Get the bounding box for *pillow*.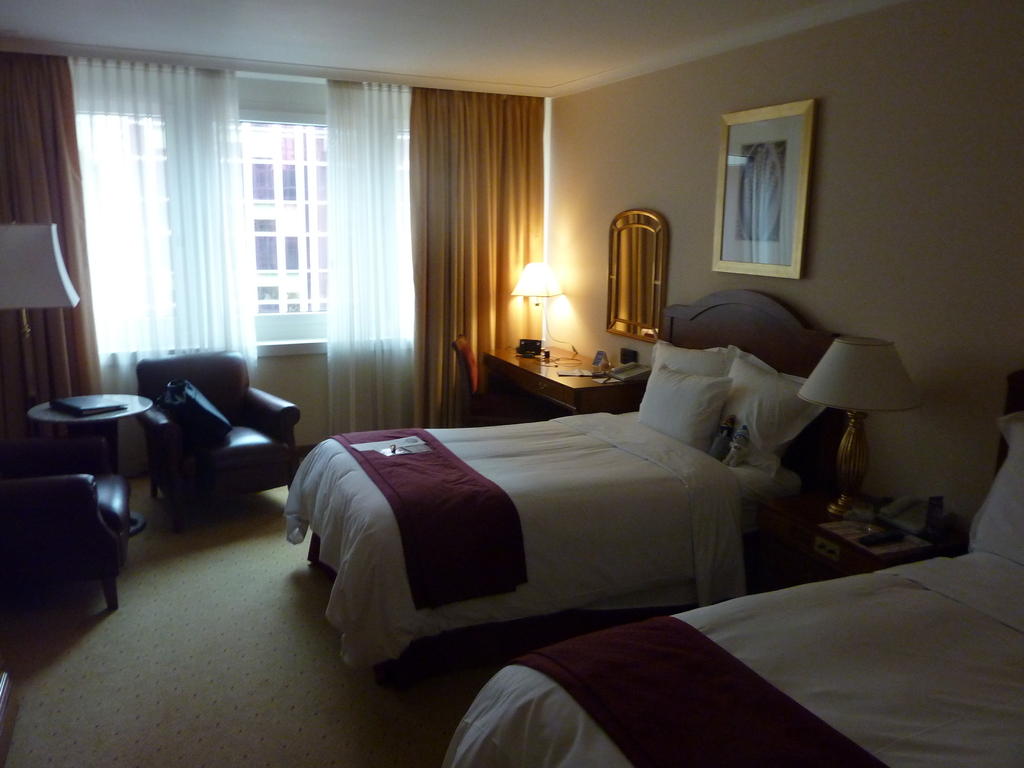
detection(649, 342, 743, 419).
